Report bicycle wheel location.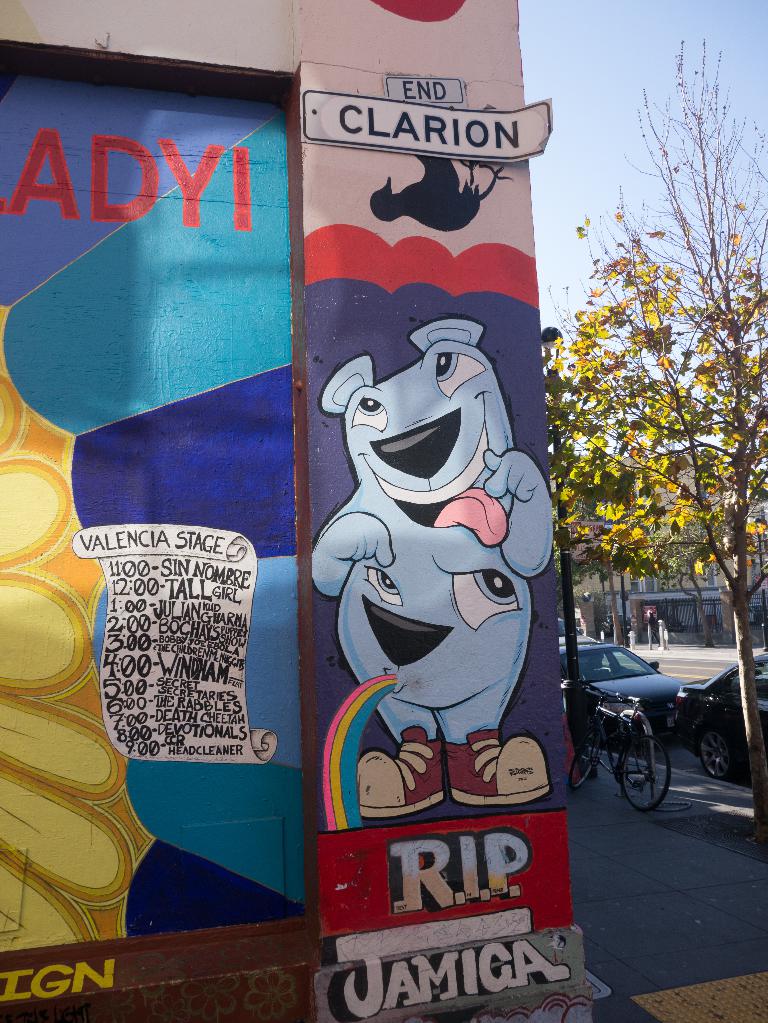
Report: bbox=[617, 732, 673, 816].
